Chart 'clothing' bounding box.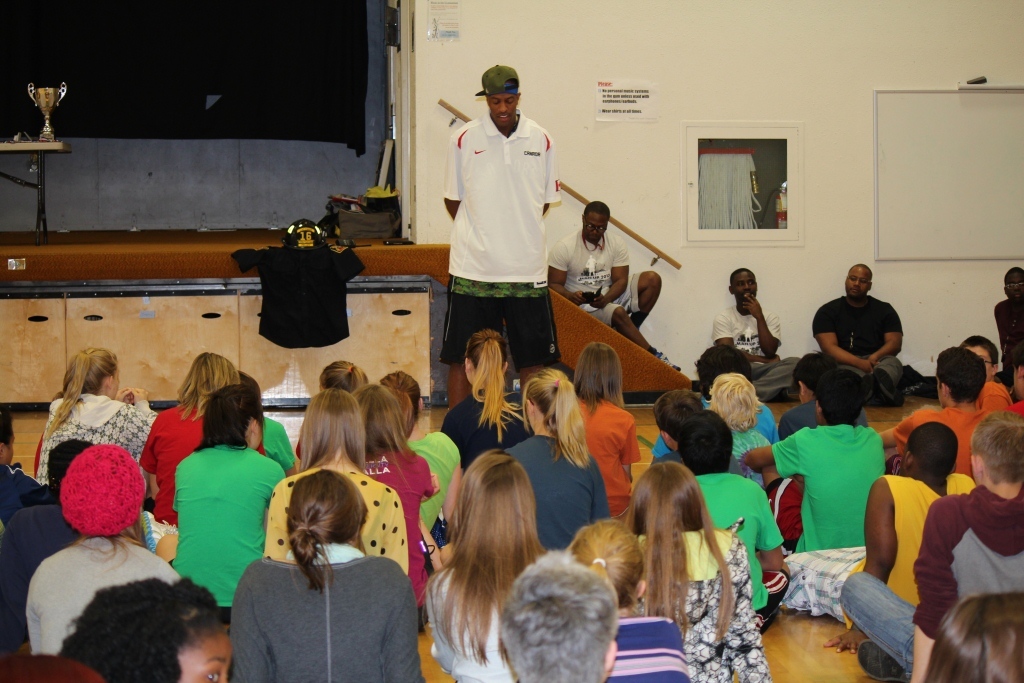
Charted: left=607, top=610, right=689, bottom=682.
